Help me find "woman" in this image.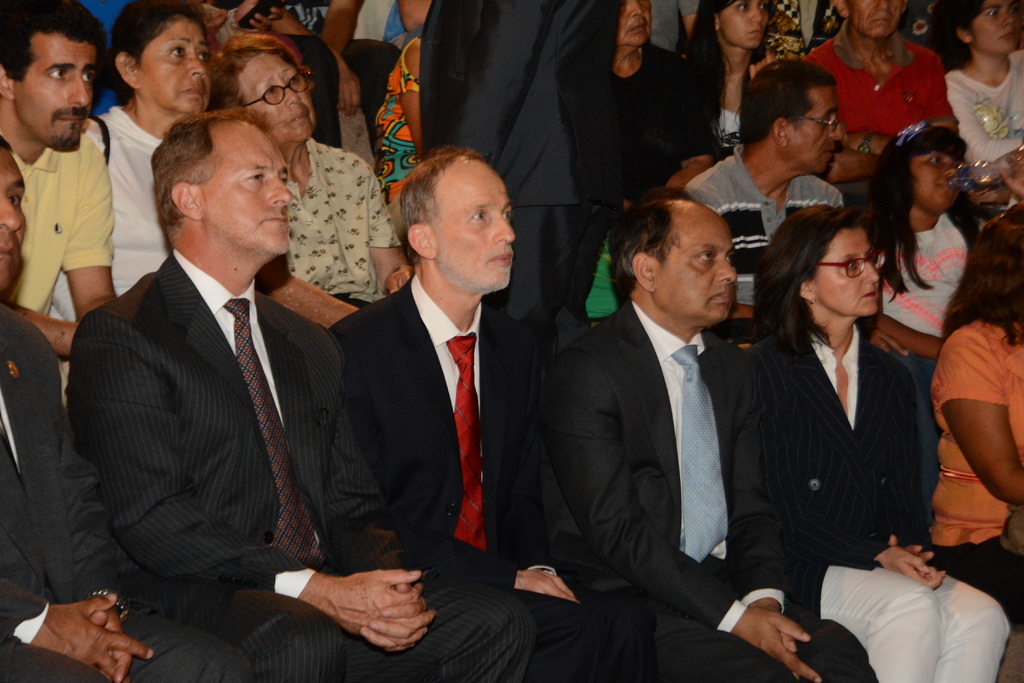
Found it: 202:33:420:320.
